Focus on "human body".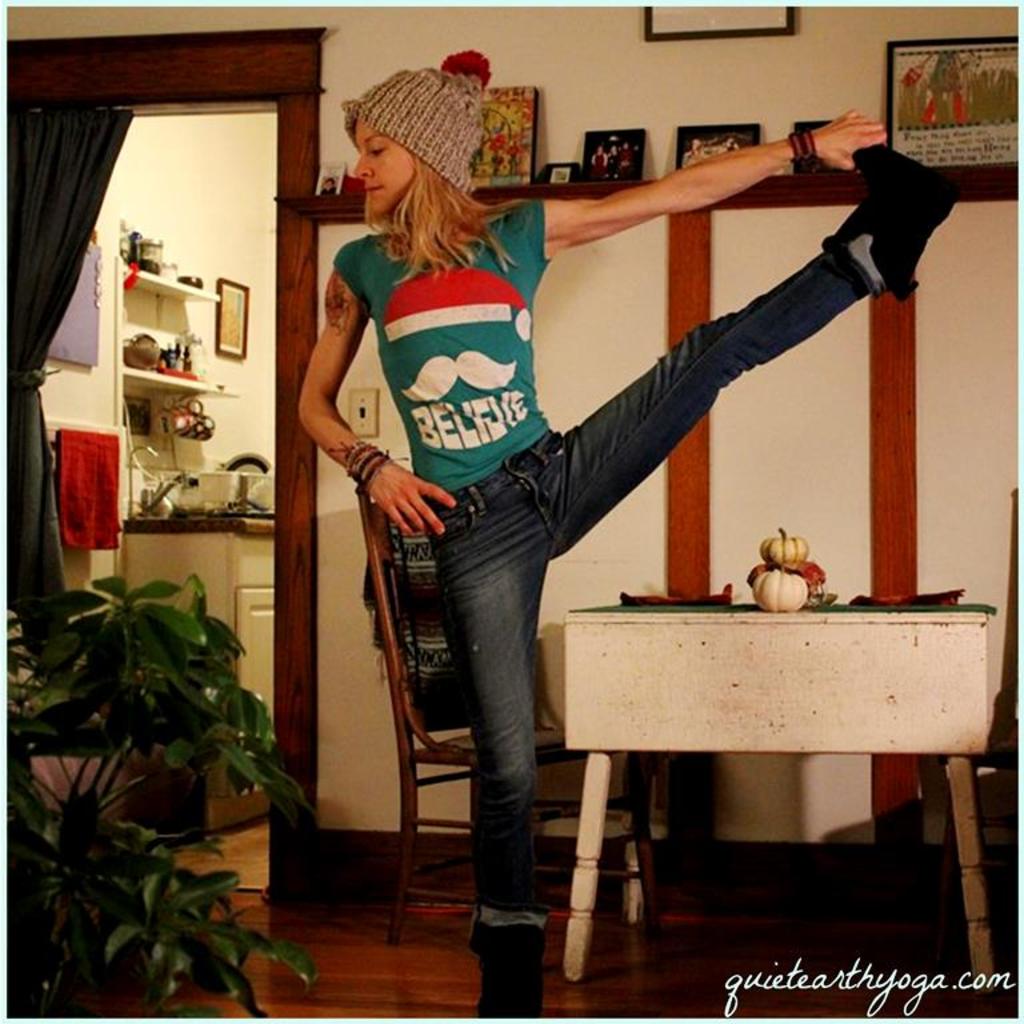
Focused at bbox(296, 107, 956, 1023).
